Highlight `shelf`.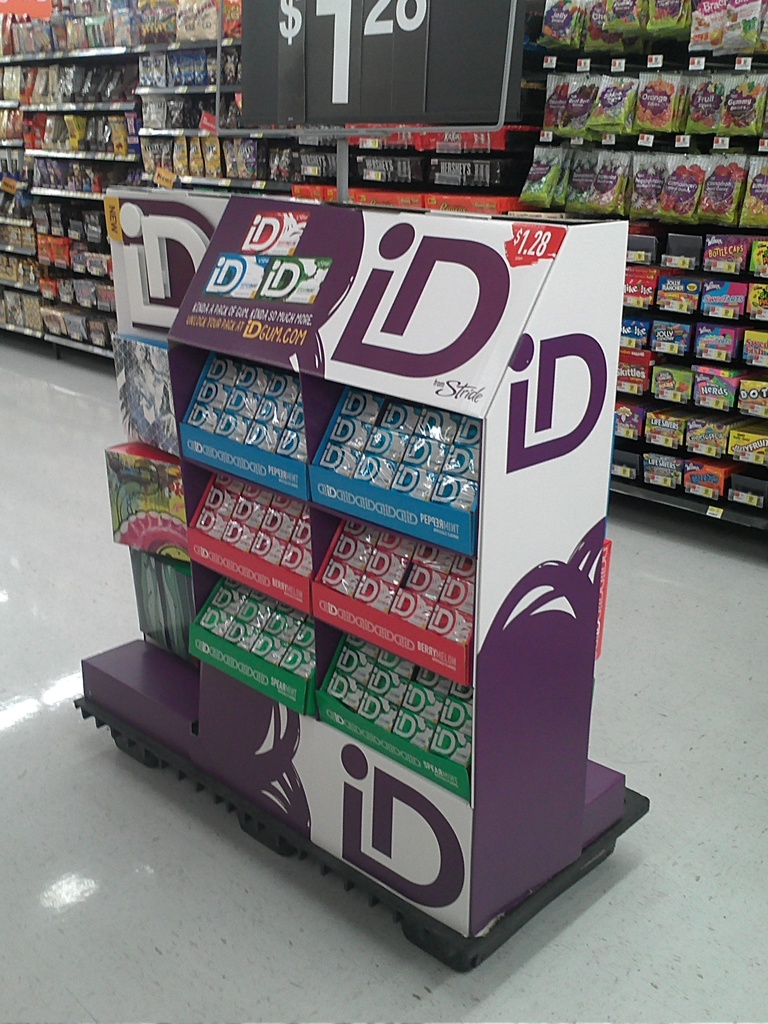
Highlighted region: [107,438,184,580].
